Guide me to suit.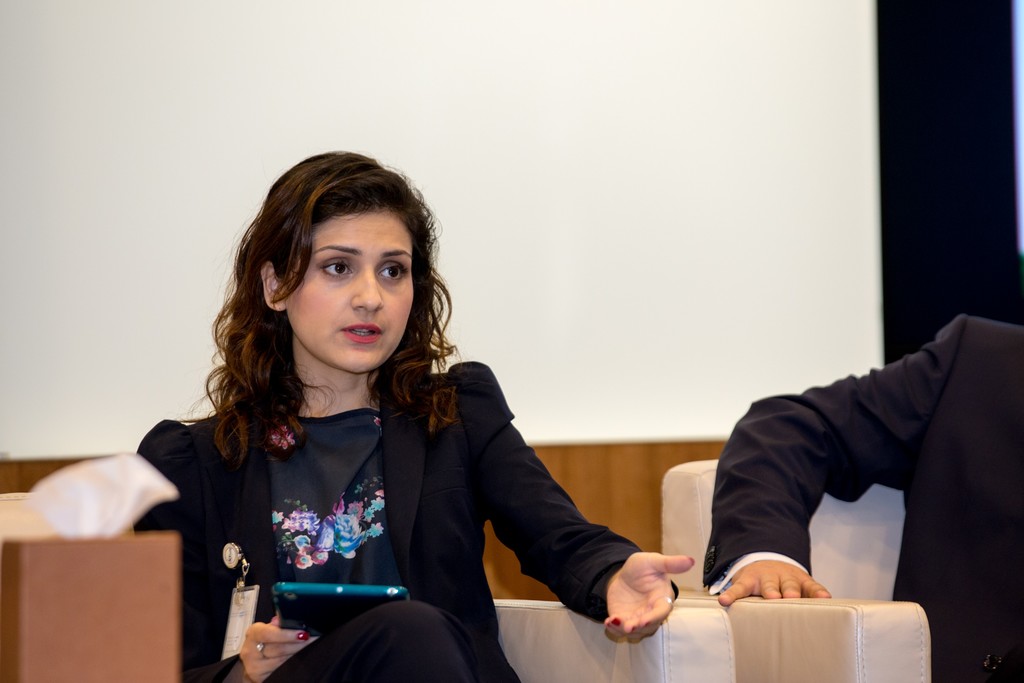
Guidance: Rect(132, 354, 680, 682).
